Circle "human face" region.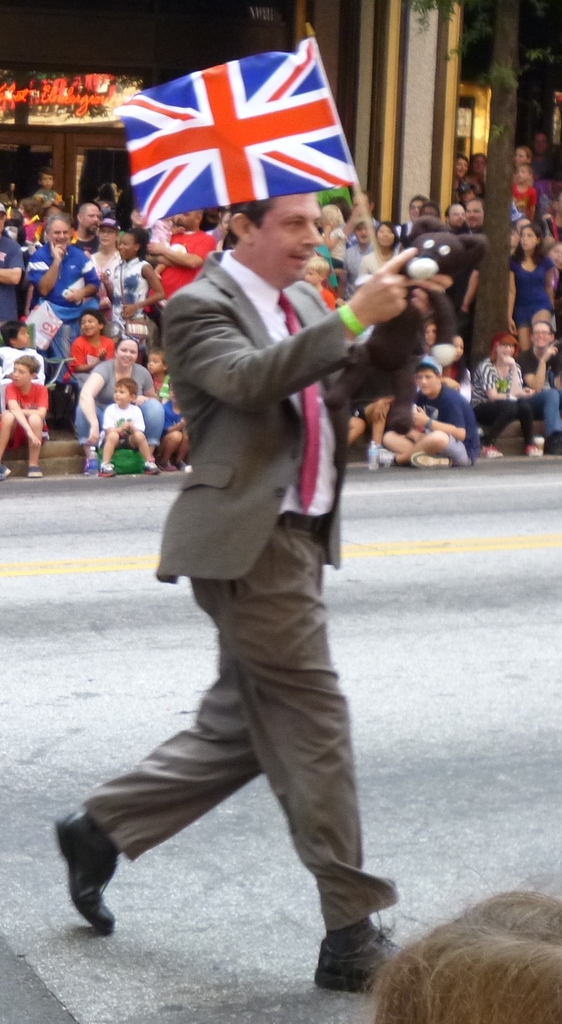
Region: (x1=450, y1=207, x2=462, y2=225).
